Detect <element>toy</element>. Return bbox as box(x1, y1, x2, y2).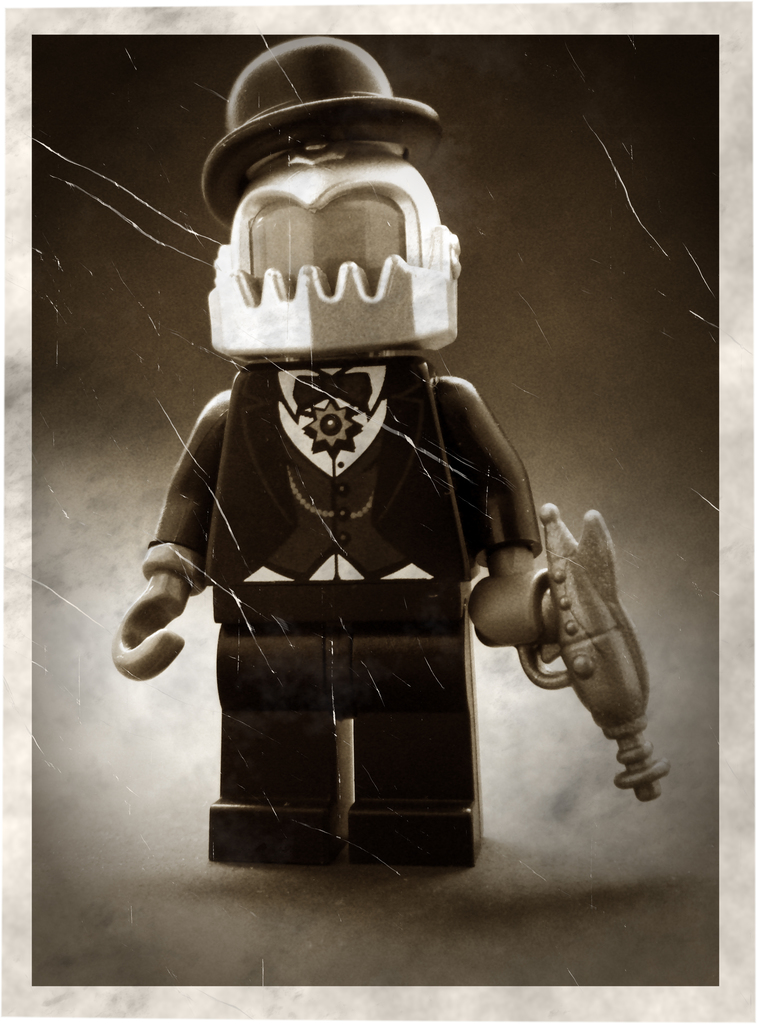
box(93, 28, 694, 870).
